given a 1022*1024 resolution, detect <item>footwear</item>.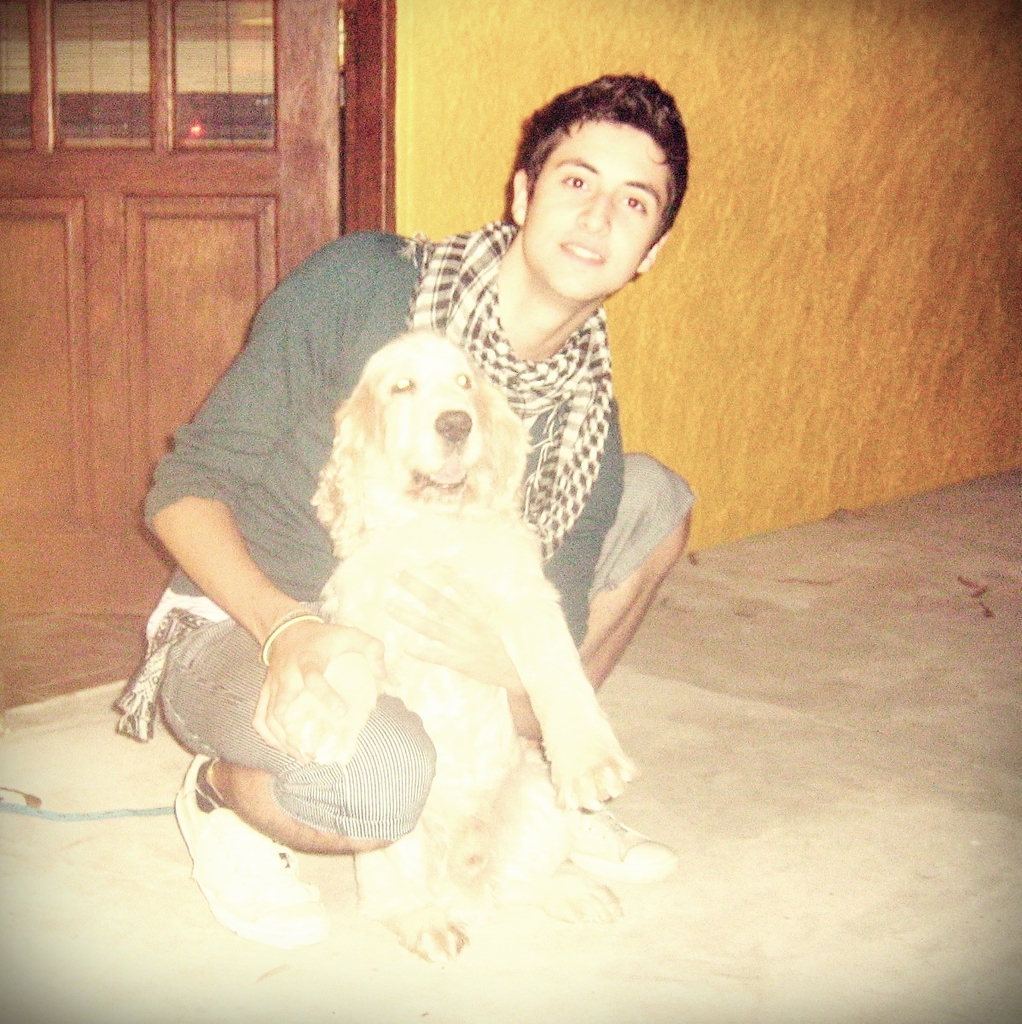
x1=352, y1=826, x2=435, y2=932.
